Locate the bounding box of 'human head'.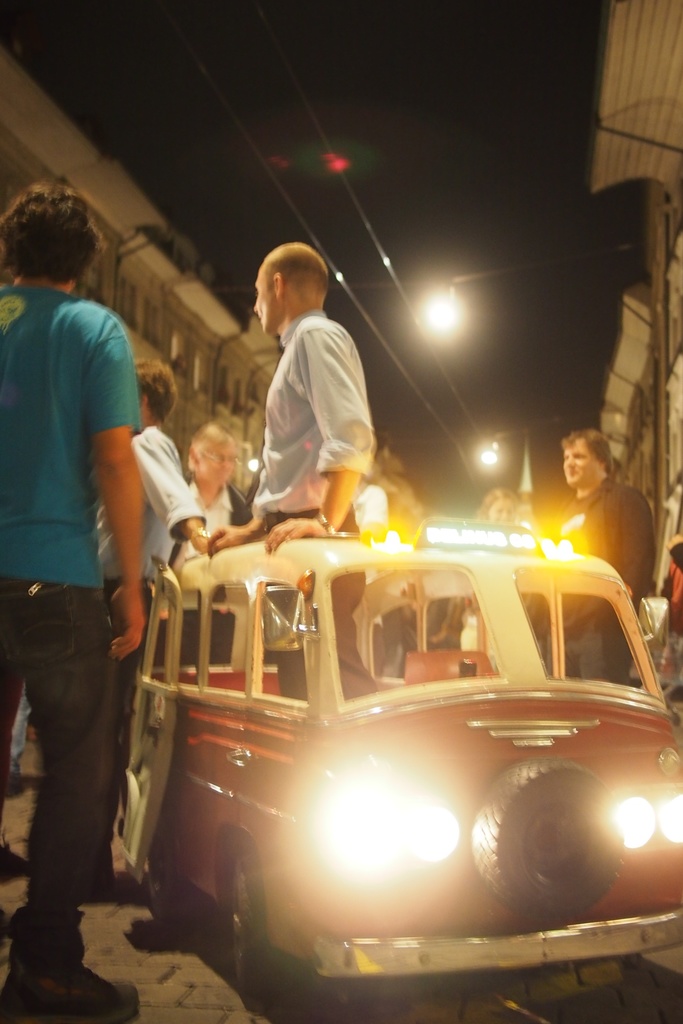
Bounding box: <bbox>465, 485, 514, 525</bbox>.
